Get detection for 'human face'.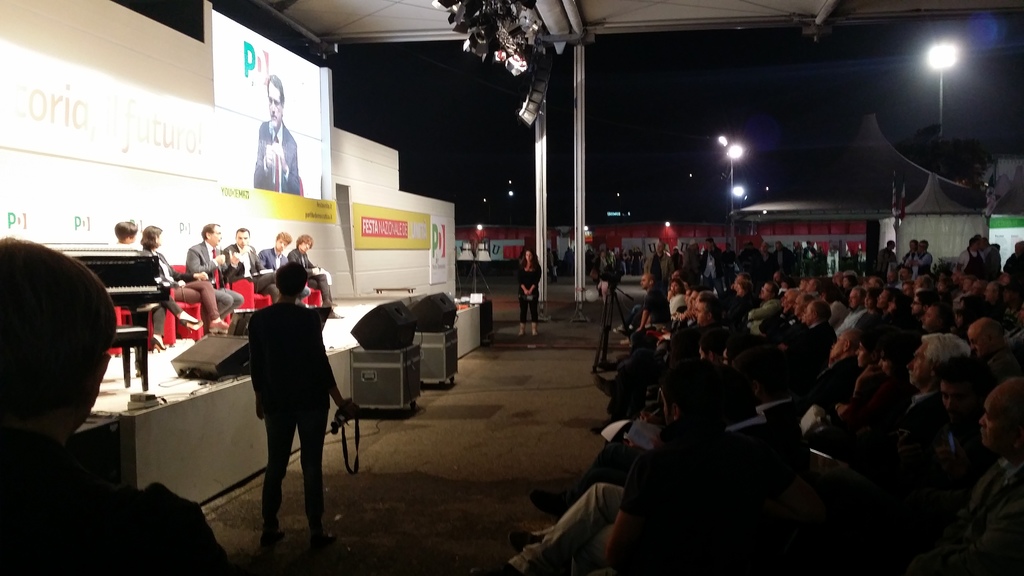
Detection: box(984, 284, 996, 300).
